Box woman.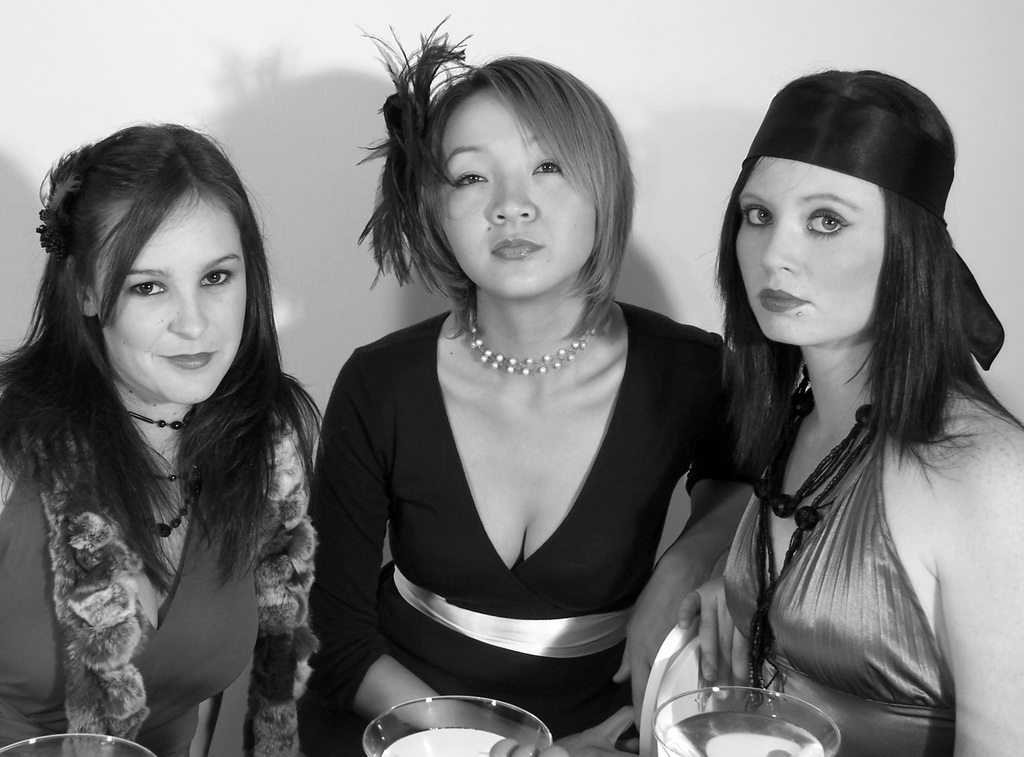
[left=284, top=42, right=730, bottom=747].
